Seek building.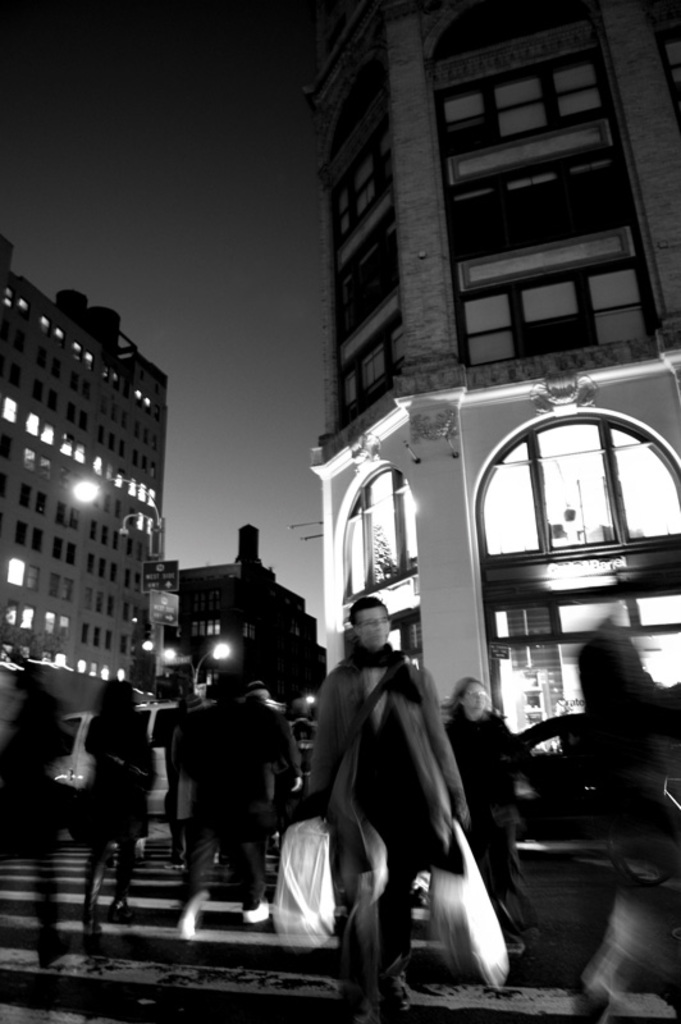
locate(303, 0, 680, 813).
